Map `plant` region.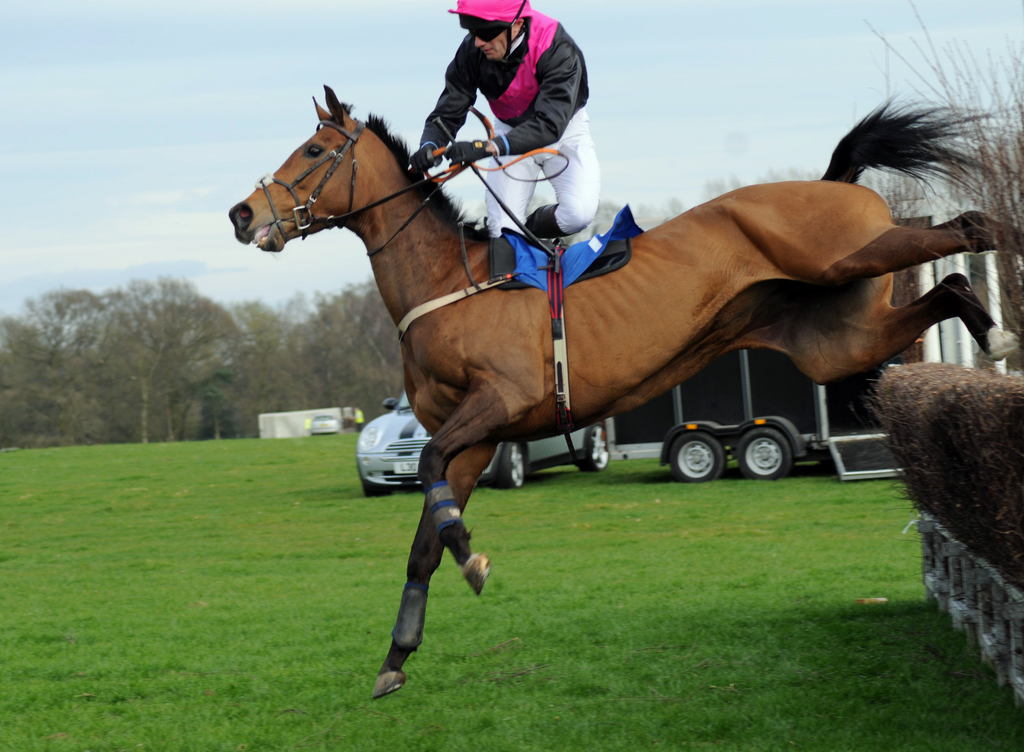
Mapped to Rect(871, 359, 1023, 603).
